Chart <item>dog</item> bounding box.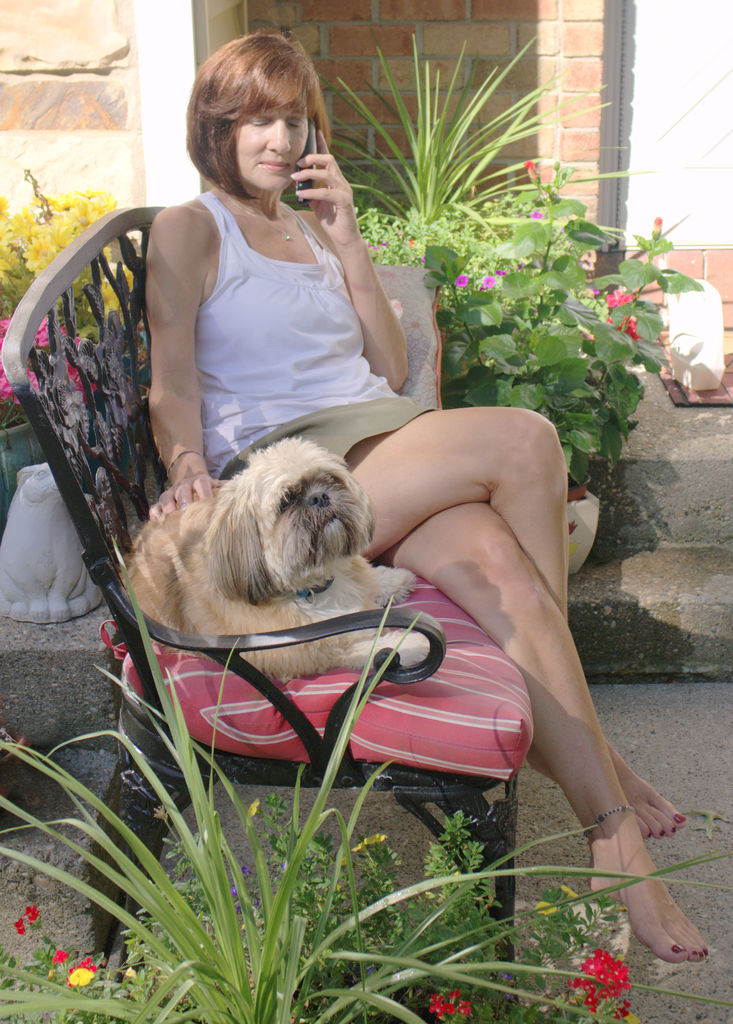
Charted: bbox=(116, 433, 435, 684).
